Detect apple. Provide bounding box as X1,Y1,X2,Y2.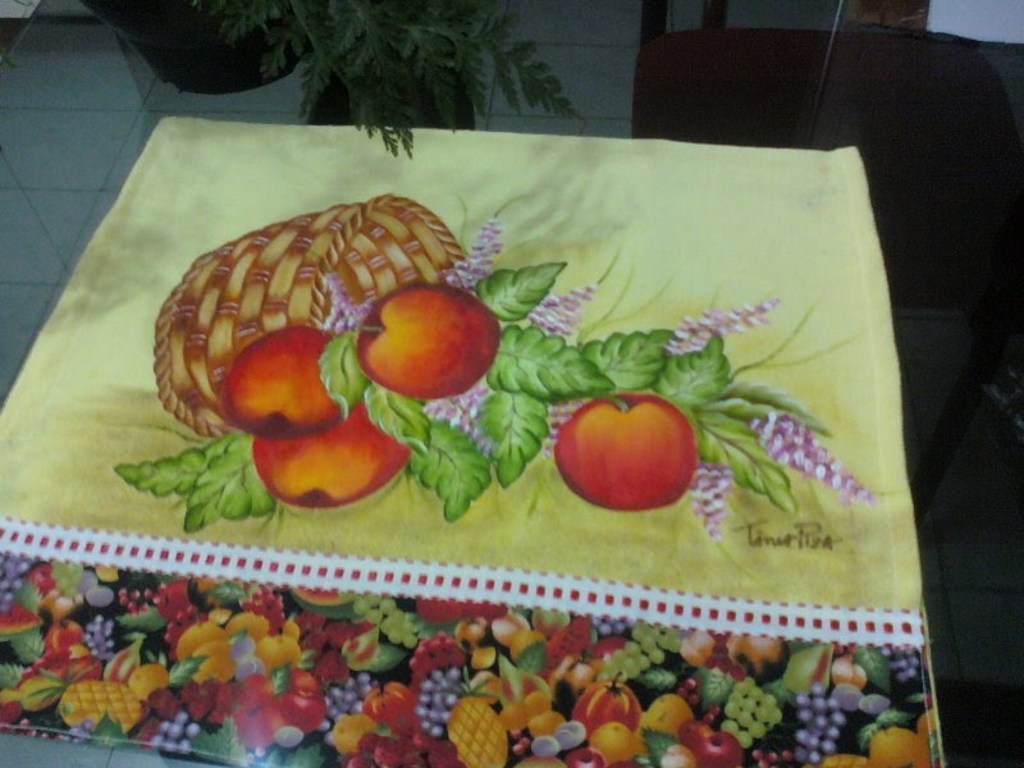
355,289,502,398.
